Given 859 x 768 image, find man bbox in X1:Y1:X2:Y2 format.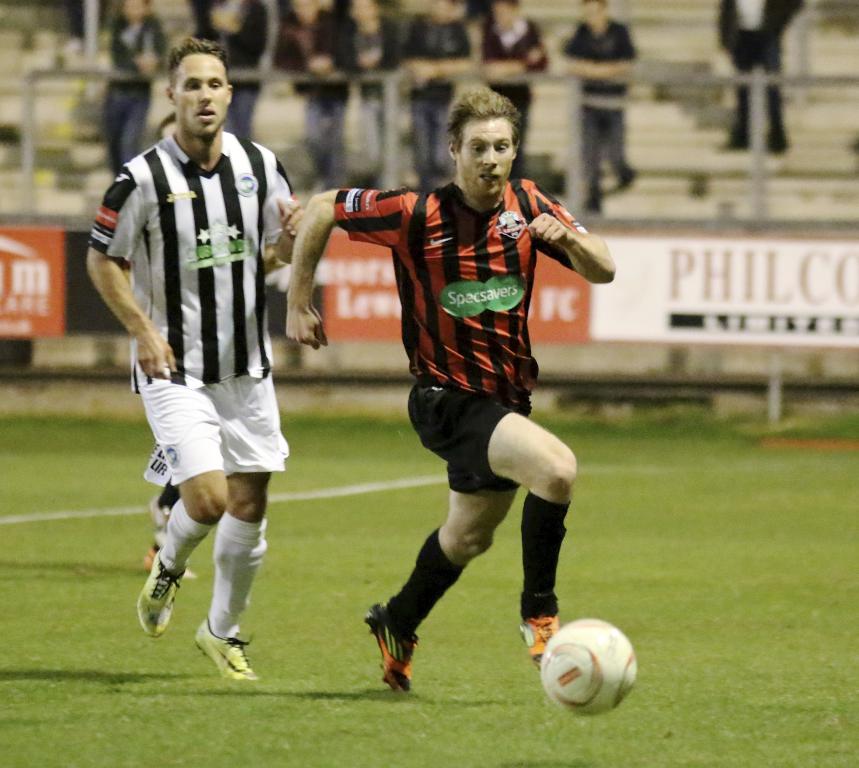
314:121:599:684.
